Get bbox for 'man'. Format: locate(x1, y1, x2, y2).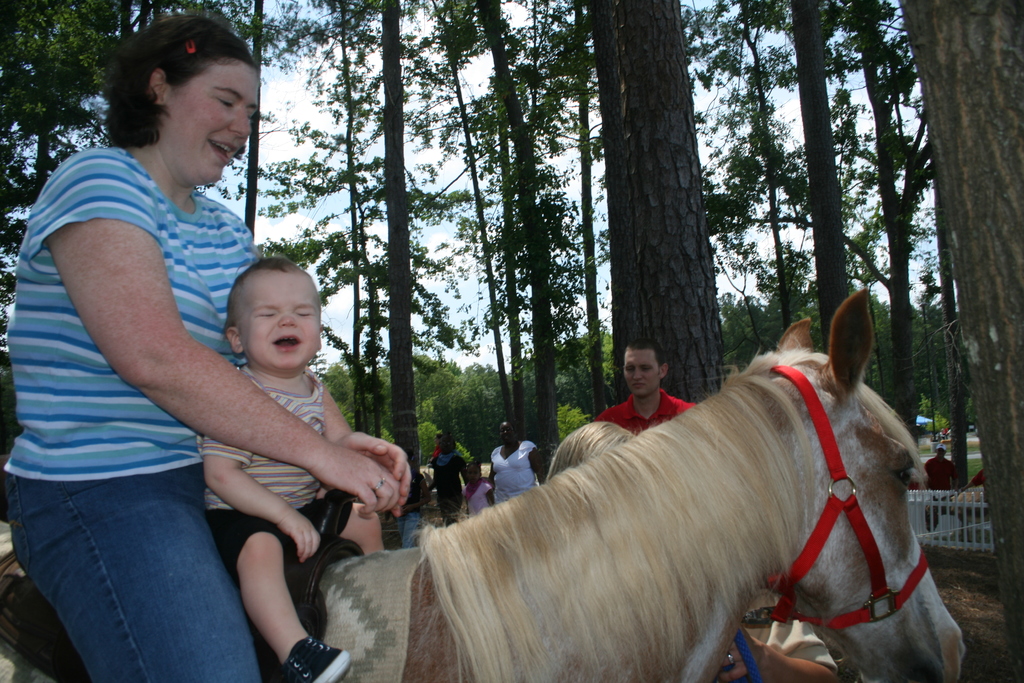
locate(919, 446, 962, 520).
